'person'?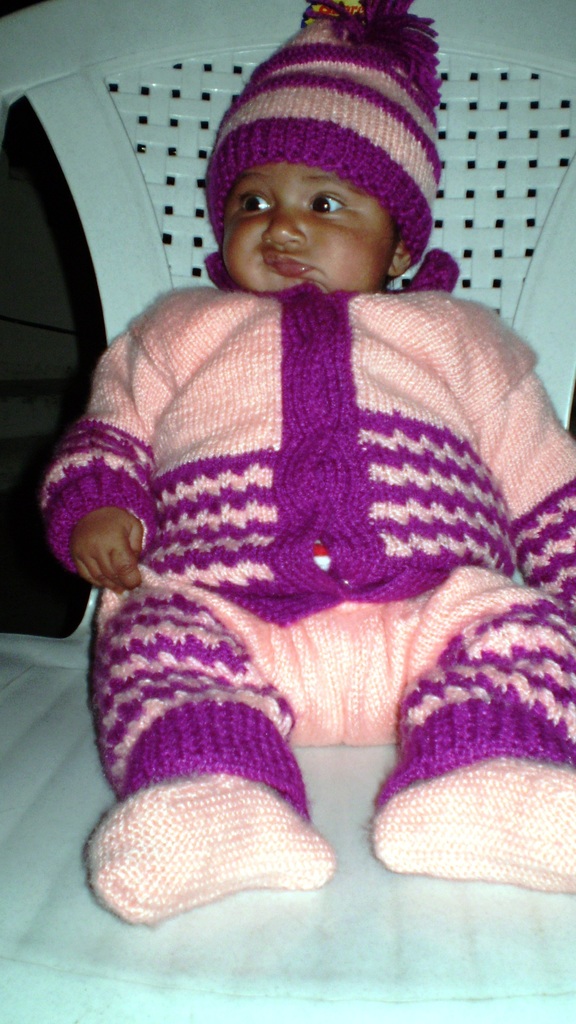
locate(51, 1, 562, 916)
